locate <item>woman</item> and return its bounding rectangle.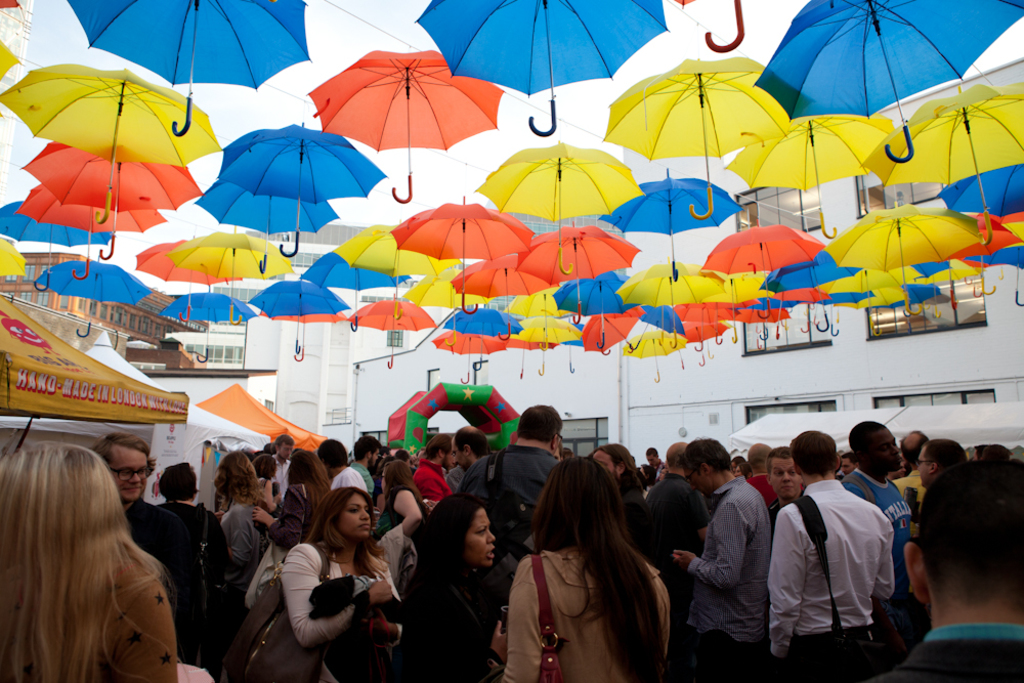
<region>364, 456, 424, 581</region>.
